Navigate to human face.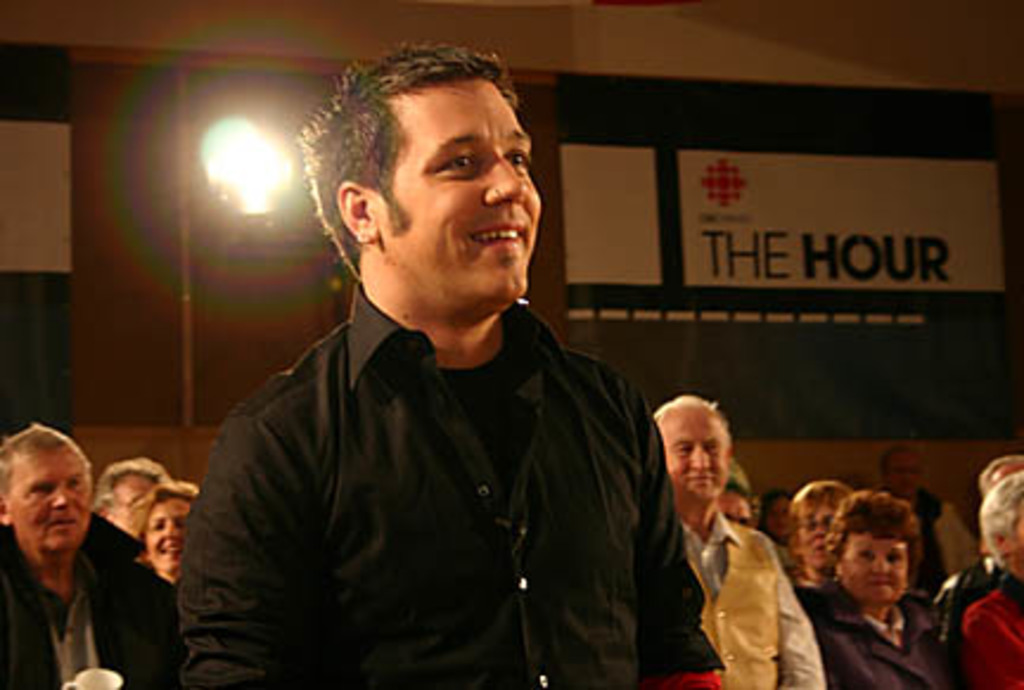
Navigation target: [882,443,917,498].
